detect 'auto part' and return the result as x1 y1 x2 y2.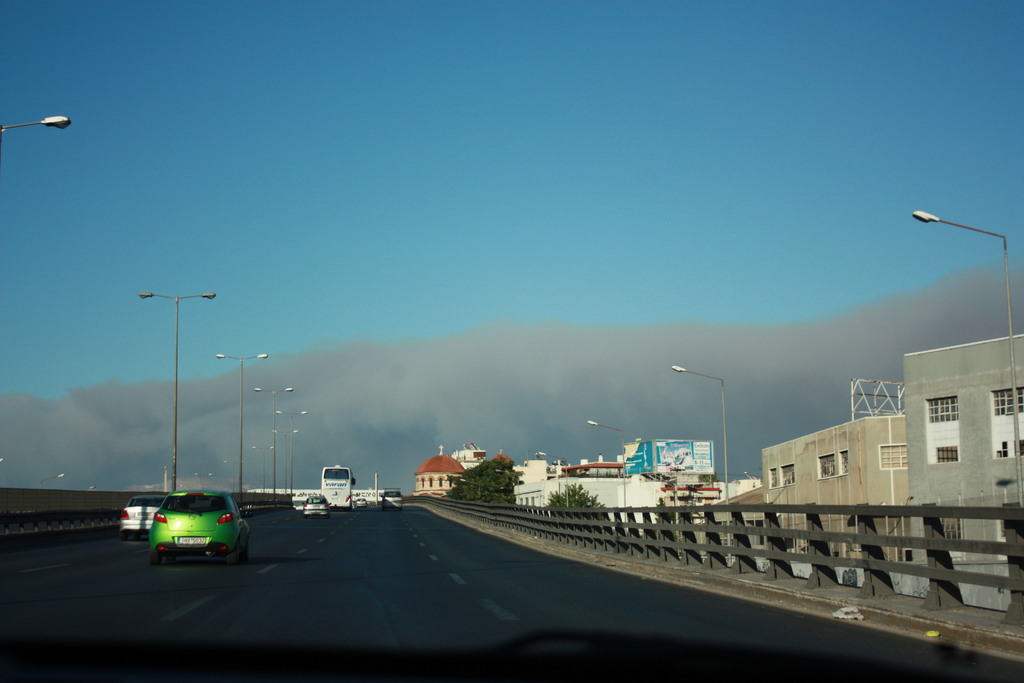
312 486 357 514.
